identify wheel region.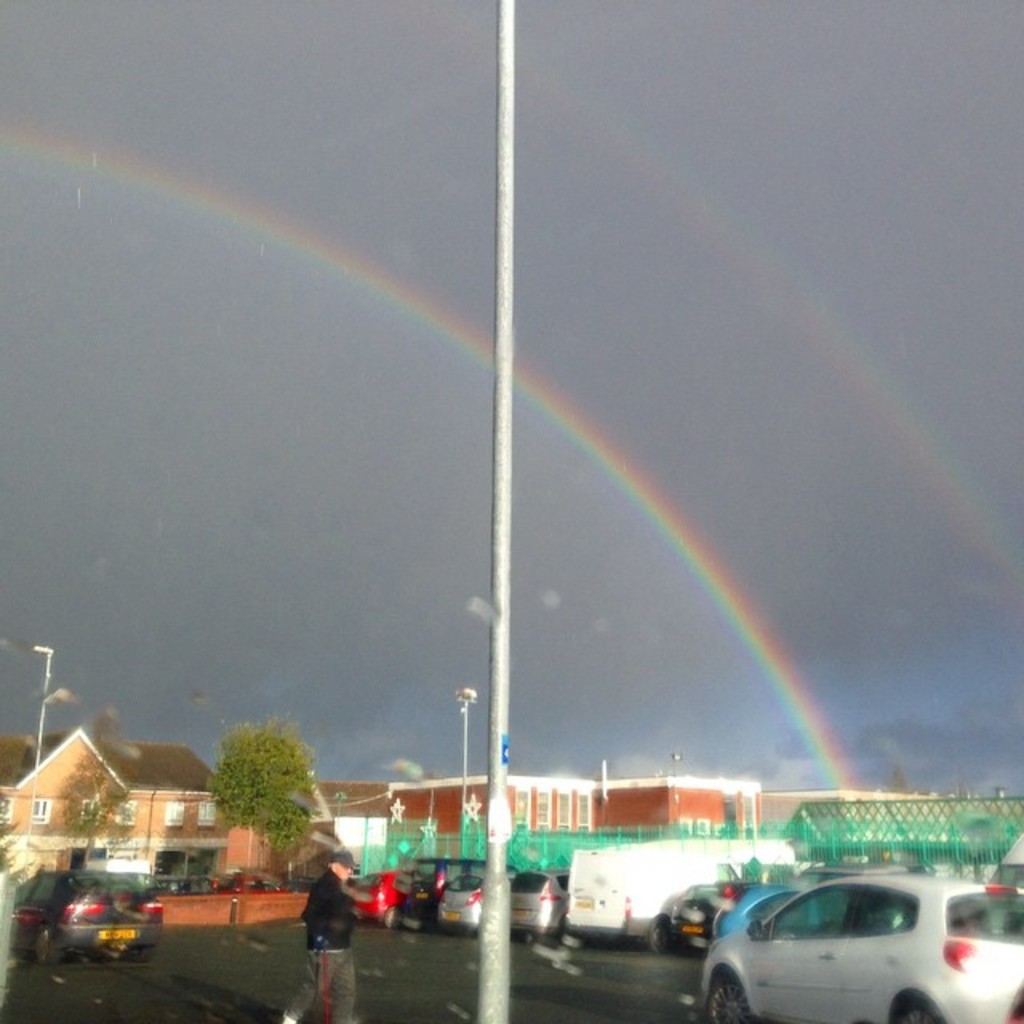
Region: left=114, top=949, right=157, bottom=966.
